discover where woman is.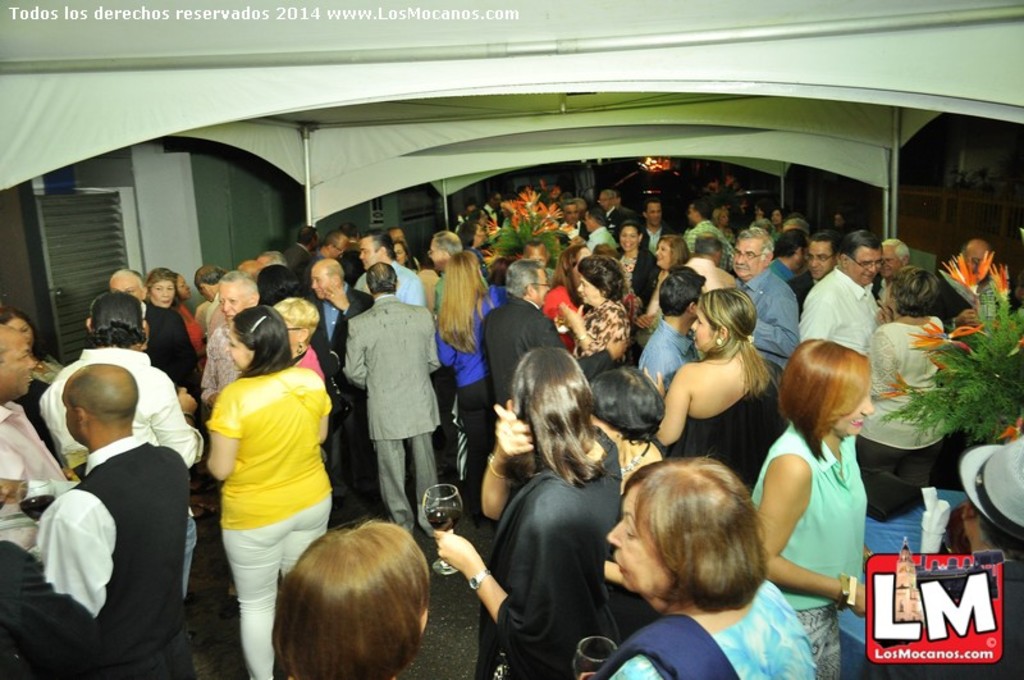
Discovered at rect(547, 245, 588, 323).
